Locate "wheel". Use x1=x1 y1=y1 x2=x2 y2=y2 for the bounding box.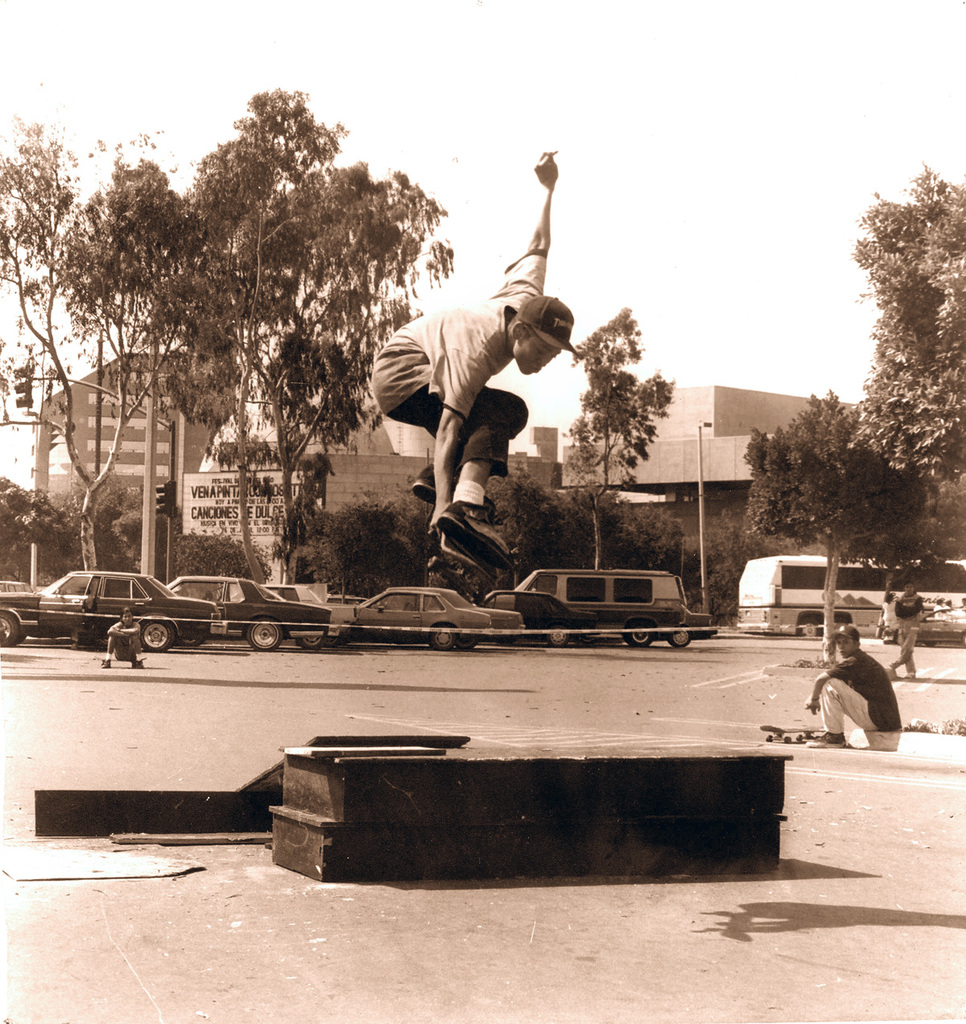
x1=669 y1=630 x2=688 y2=646.
